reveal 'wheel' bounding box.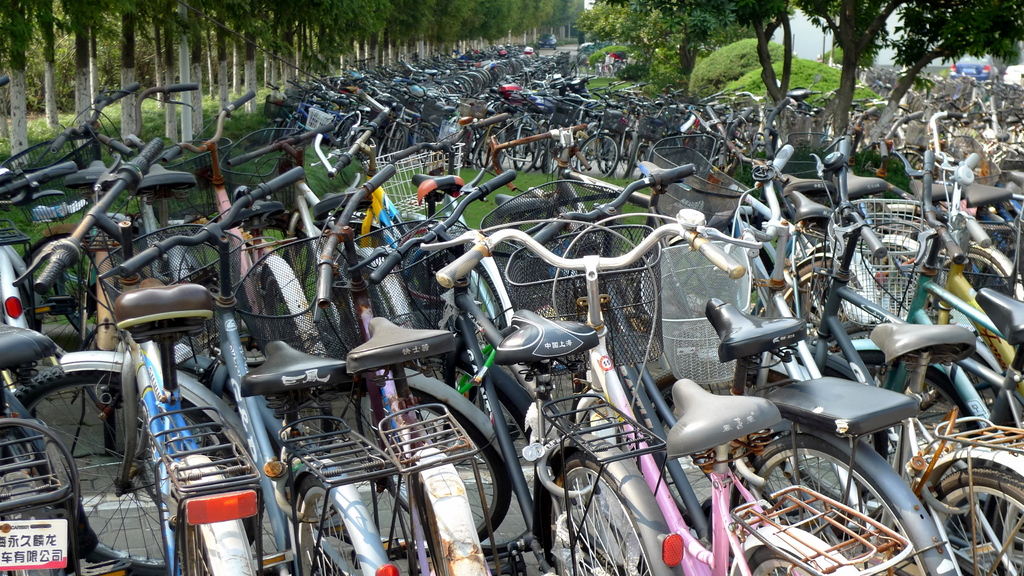
Revealed: [576,132,619,177].
